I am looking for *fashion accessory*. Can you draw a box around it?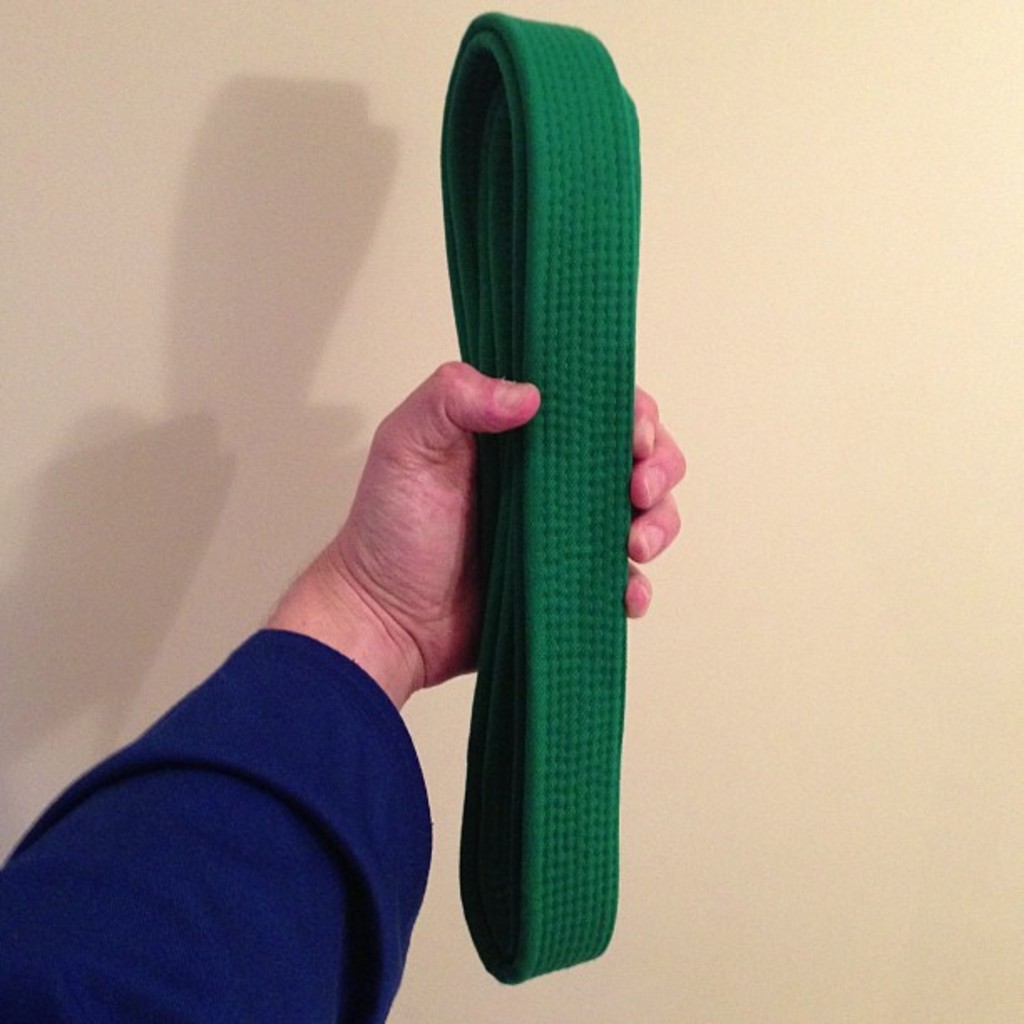
Sure, the bounding box is box=[438, 10, 643, 986].
